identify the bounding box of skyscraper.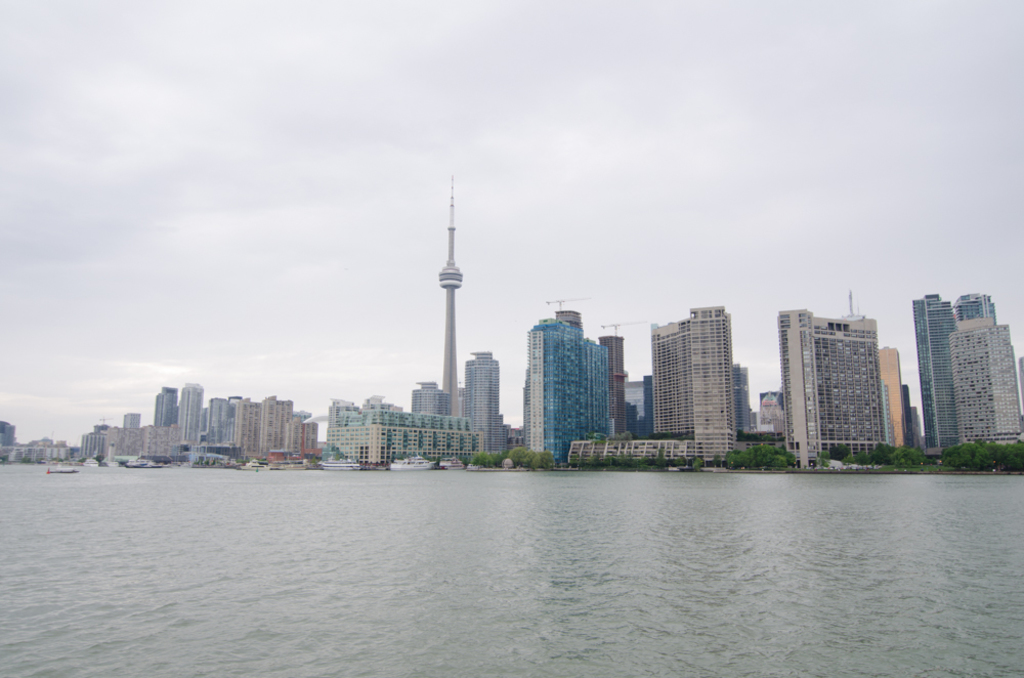
(530,313,620,467).
